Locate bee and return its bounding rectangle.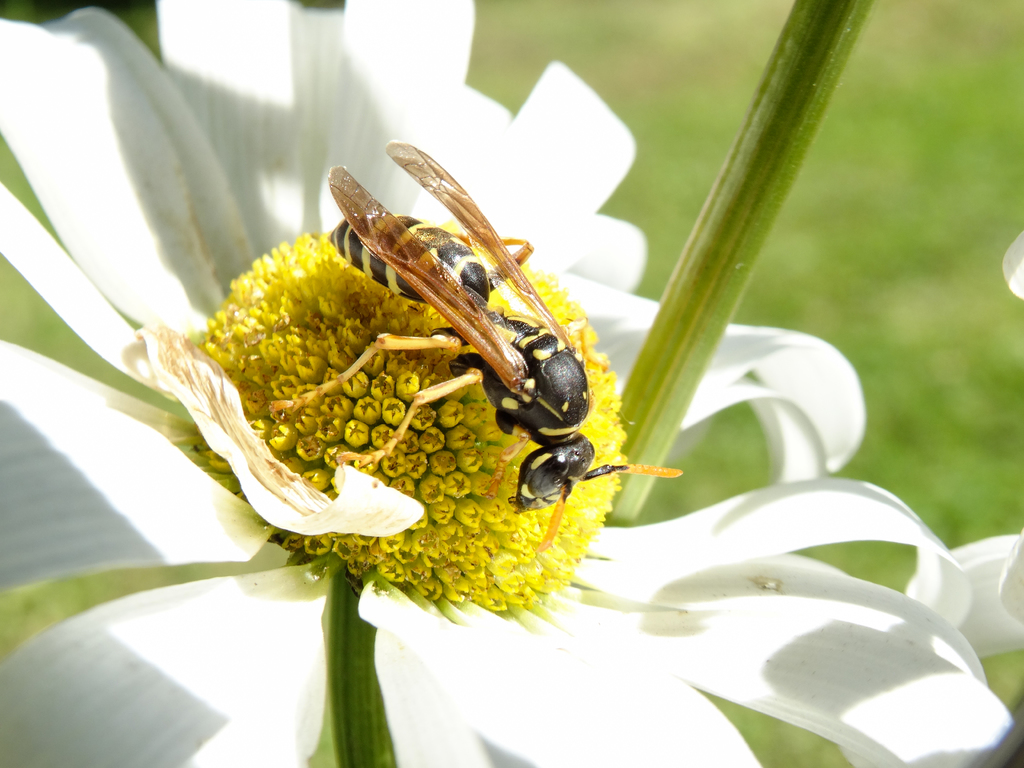
locate(288, 156, 664, 555).
